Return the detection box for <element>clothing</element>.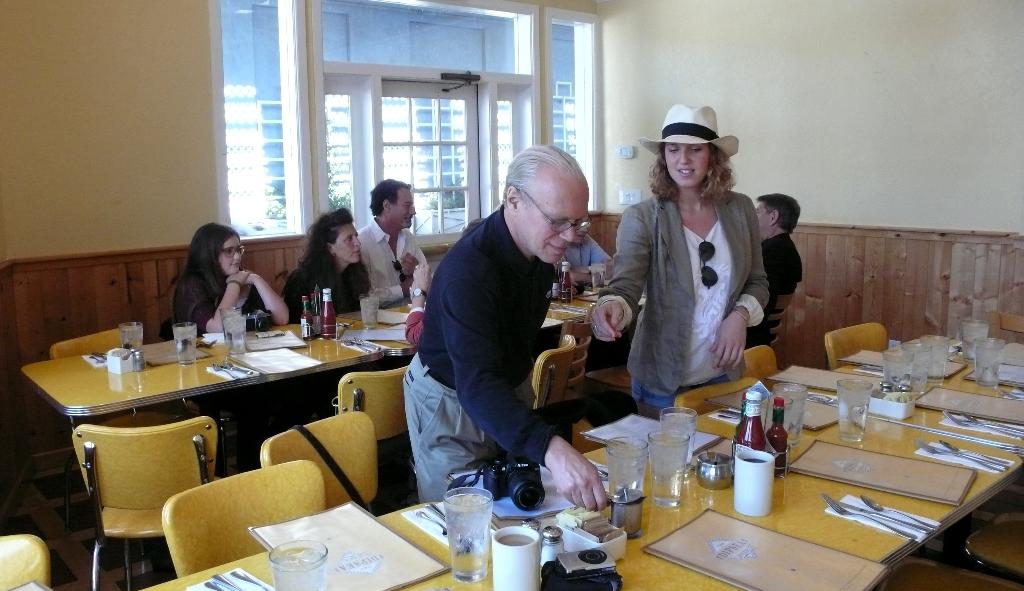
locate(739, 234, 794, 353).
